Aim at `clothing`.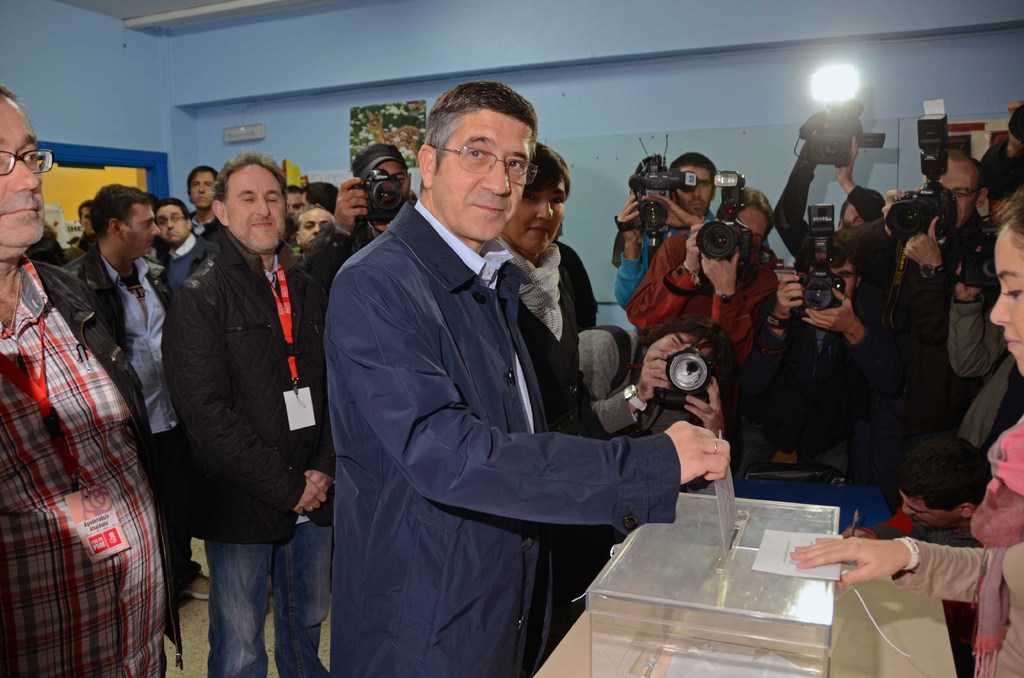
Aimed at [893,405,1023,677].
